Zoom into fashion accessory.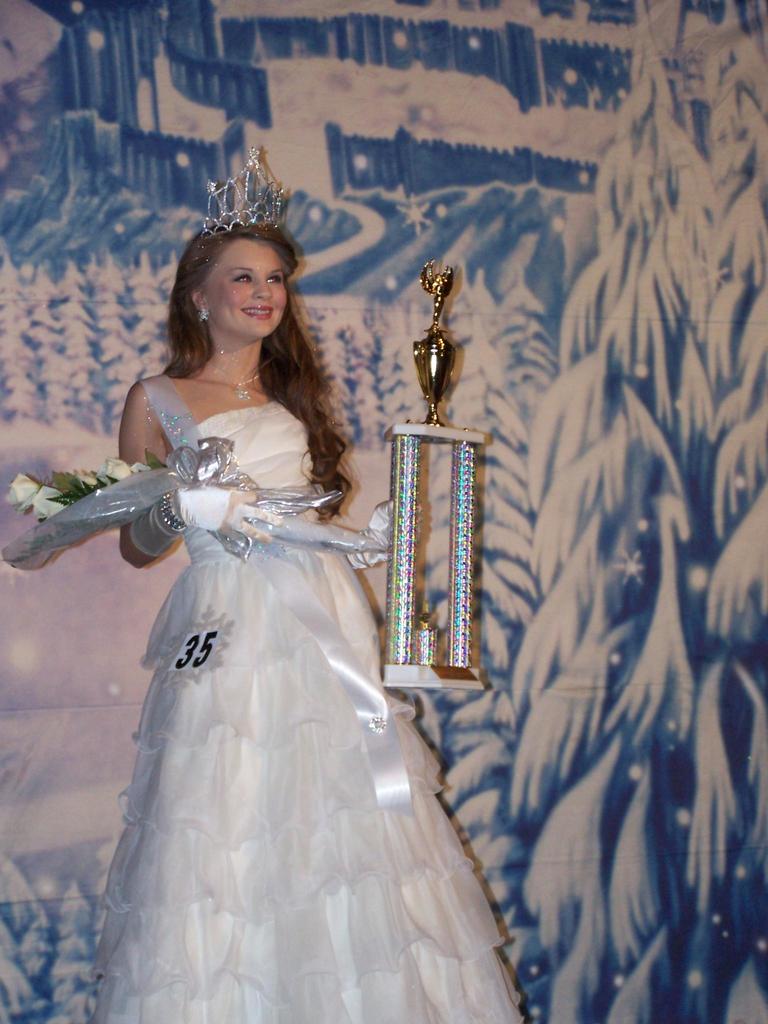
Zoom target: [201,143,284,237].
